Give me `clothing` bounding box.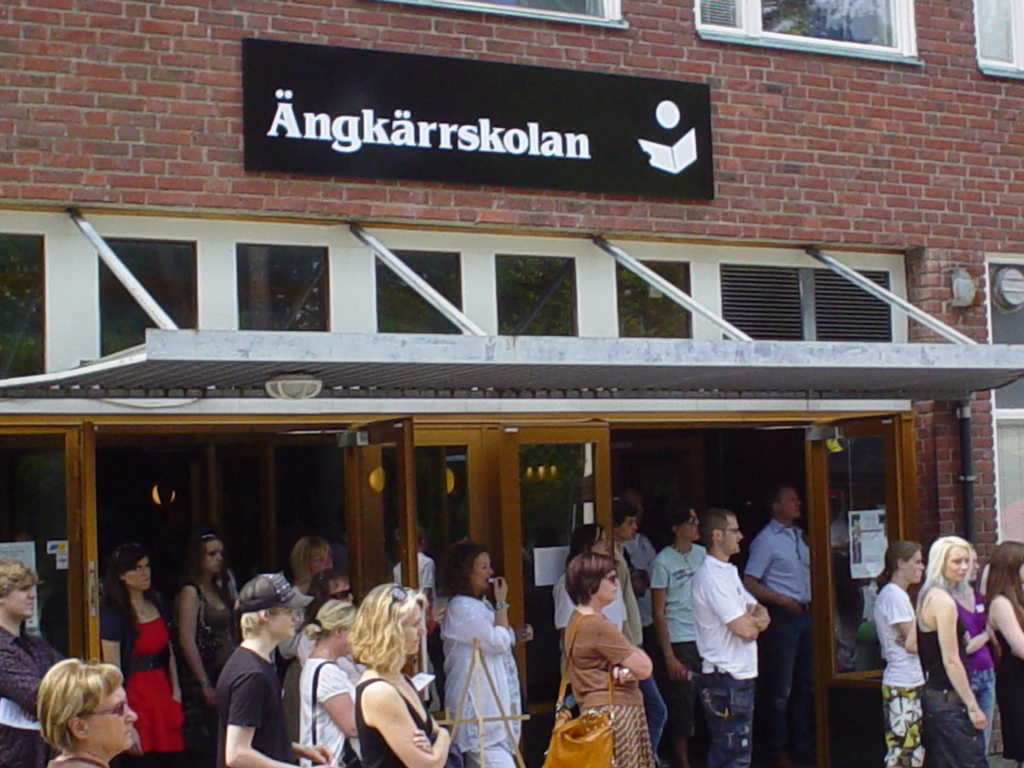
(945,576,998,750).
